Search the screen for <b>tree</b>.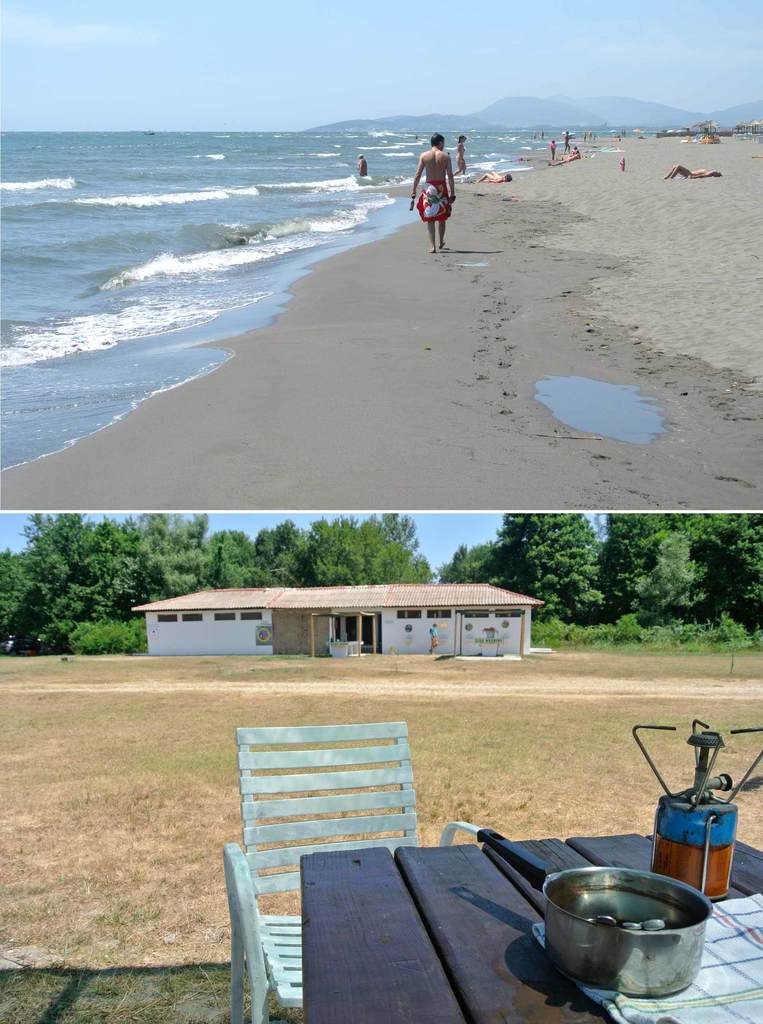
Found at {"x1": 485, "y1": 510, "x2": 595, "y2": 620}.
